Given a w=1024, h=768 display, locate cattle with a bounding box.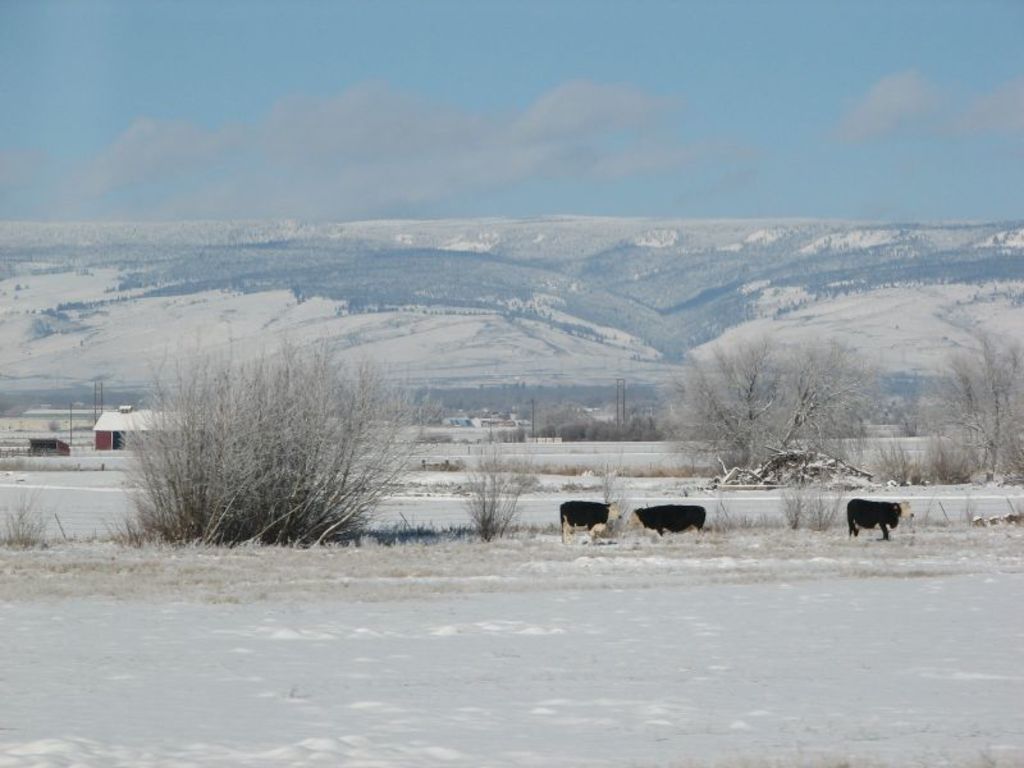
Located: 636/506/705/540.
